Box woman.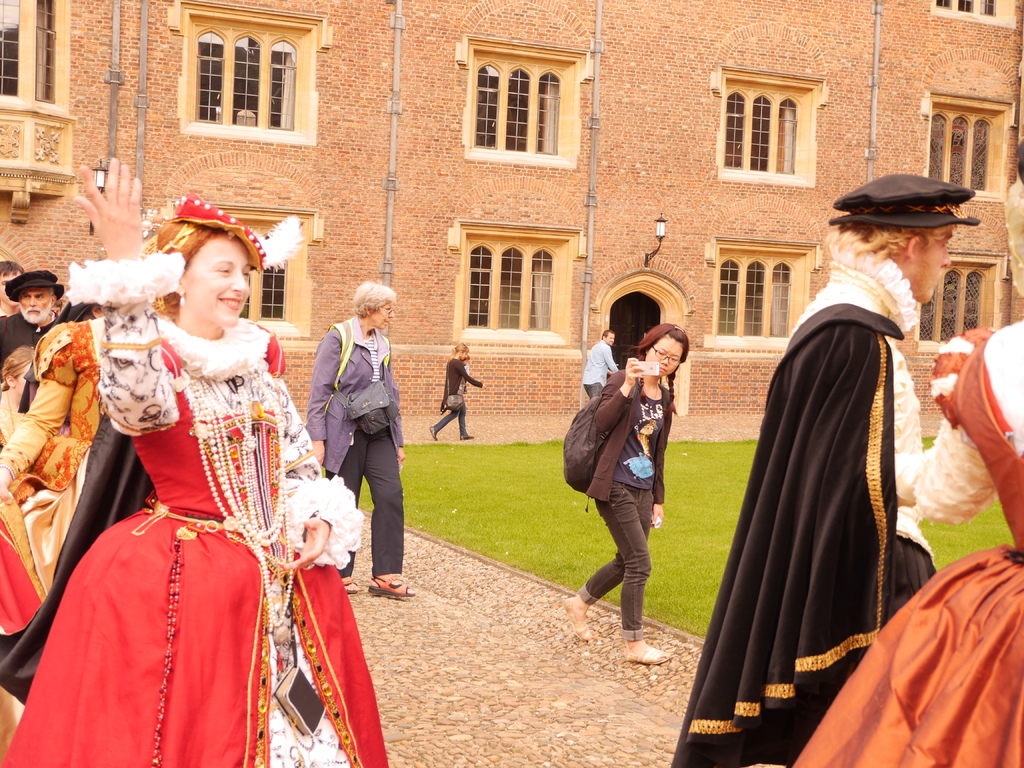
<region>426, 342, 486, 440</region>.
